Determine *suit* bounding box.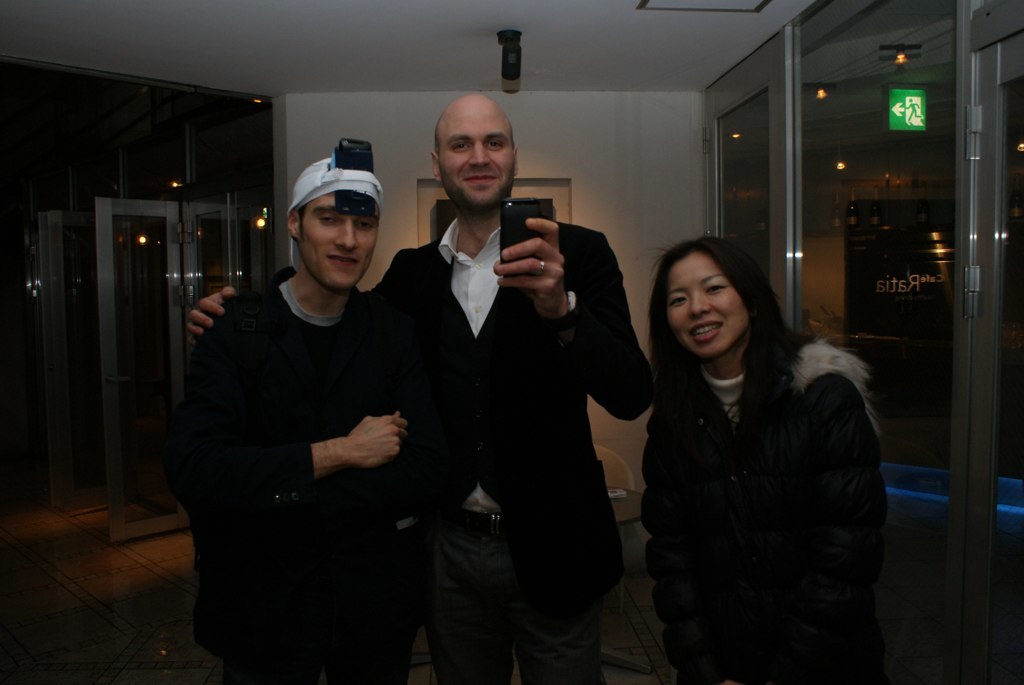
Determined: select_region(393, 116, 632, 682).
